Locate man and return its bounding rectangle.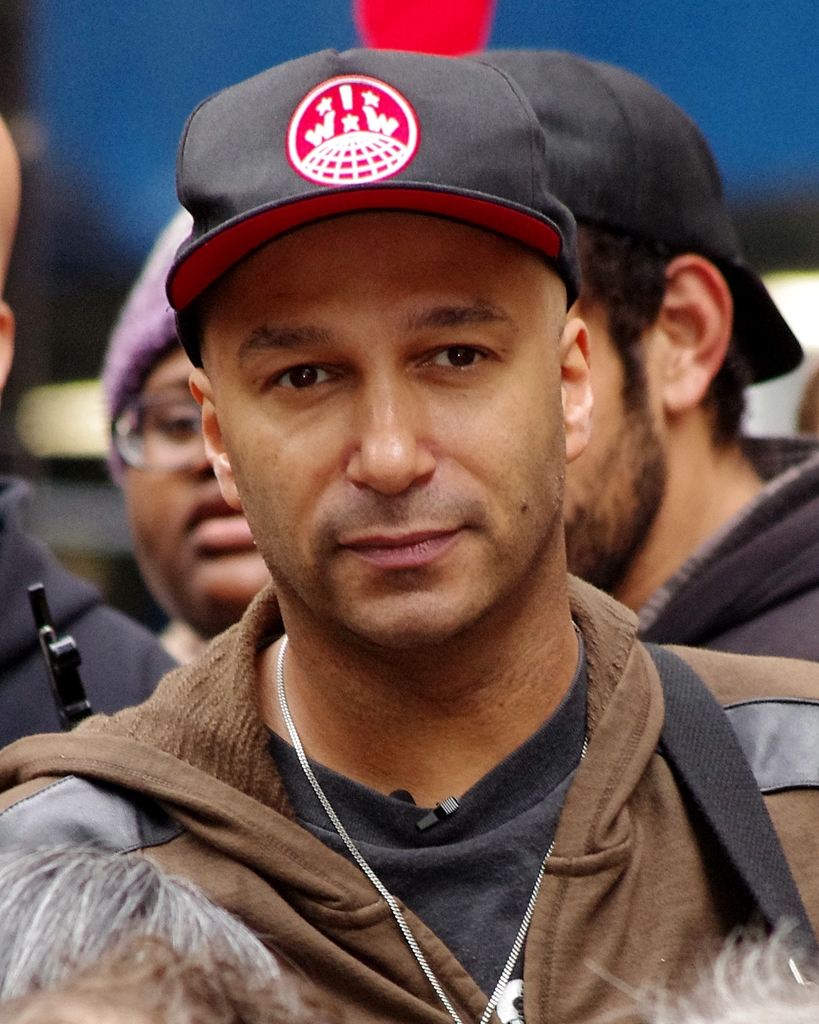
box(454, 47, 818, 662).
